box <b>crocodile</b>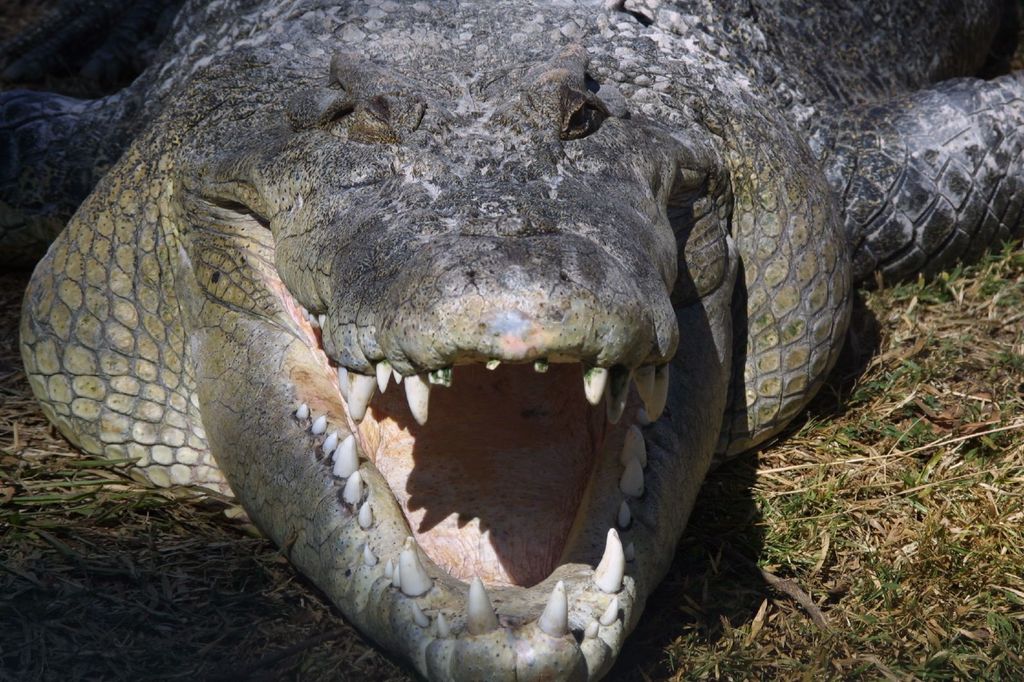
left=0, top=0, right=1023, bottom=681
